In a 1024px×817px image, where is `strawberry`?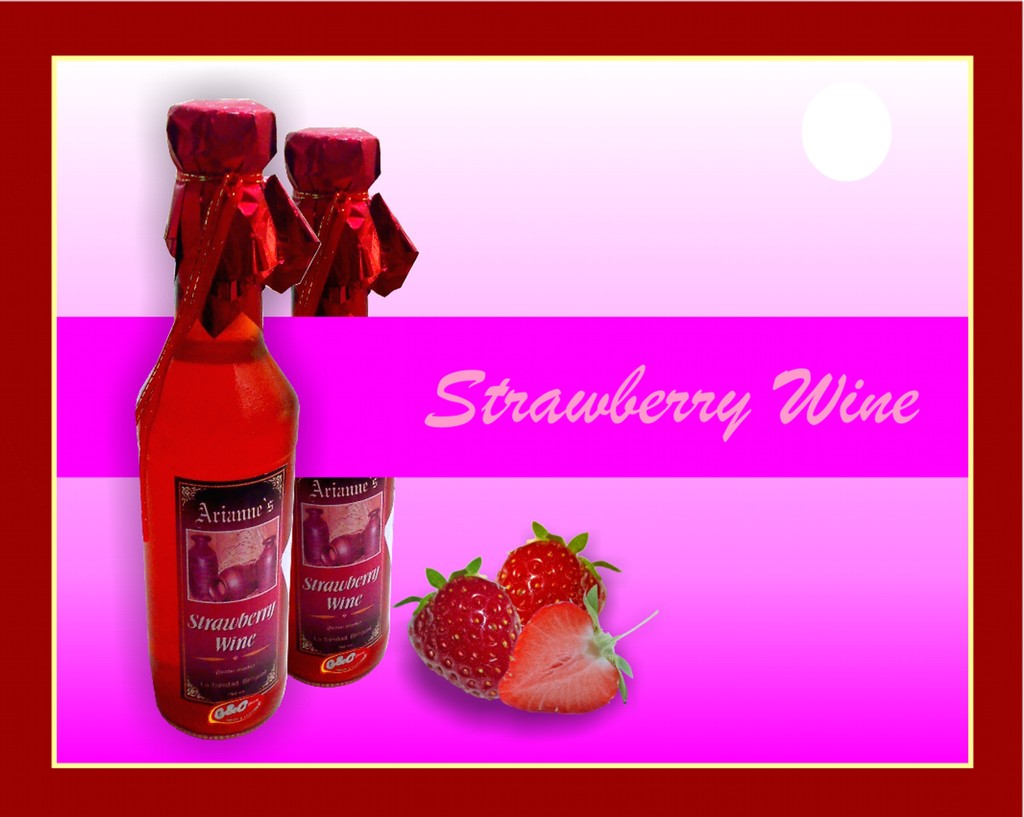
BBox(501, 604, 622, 708).
